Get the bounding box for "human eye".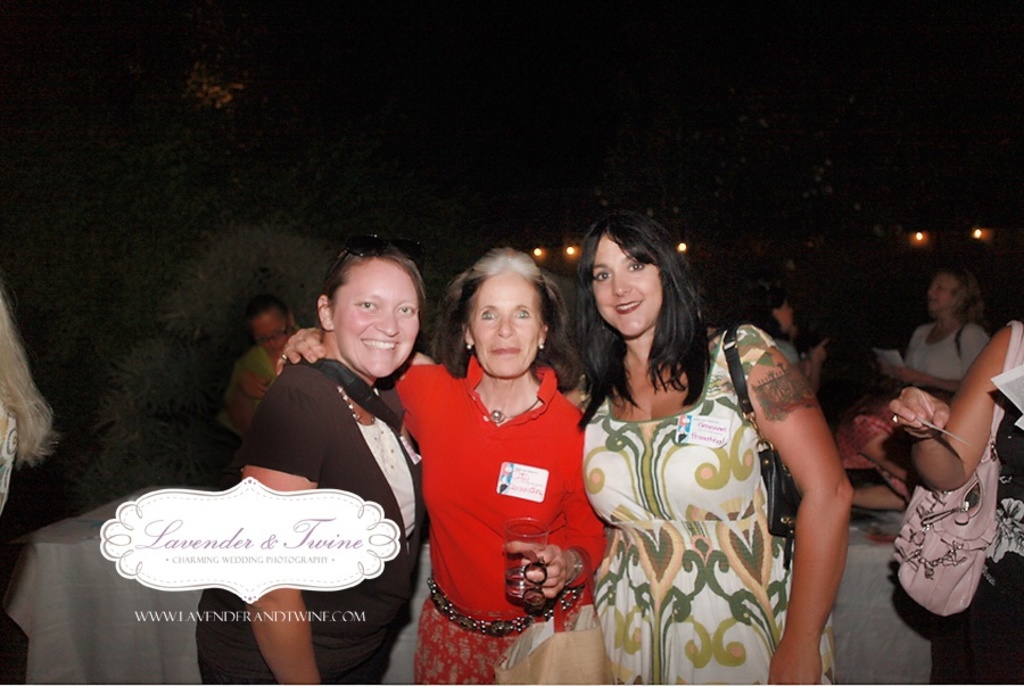
BBox(479, 309, 501, 320).
